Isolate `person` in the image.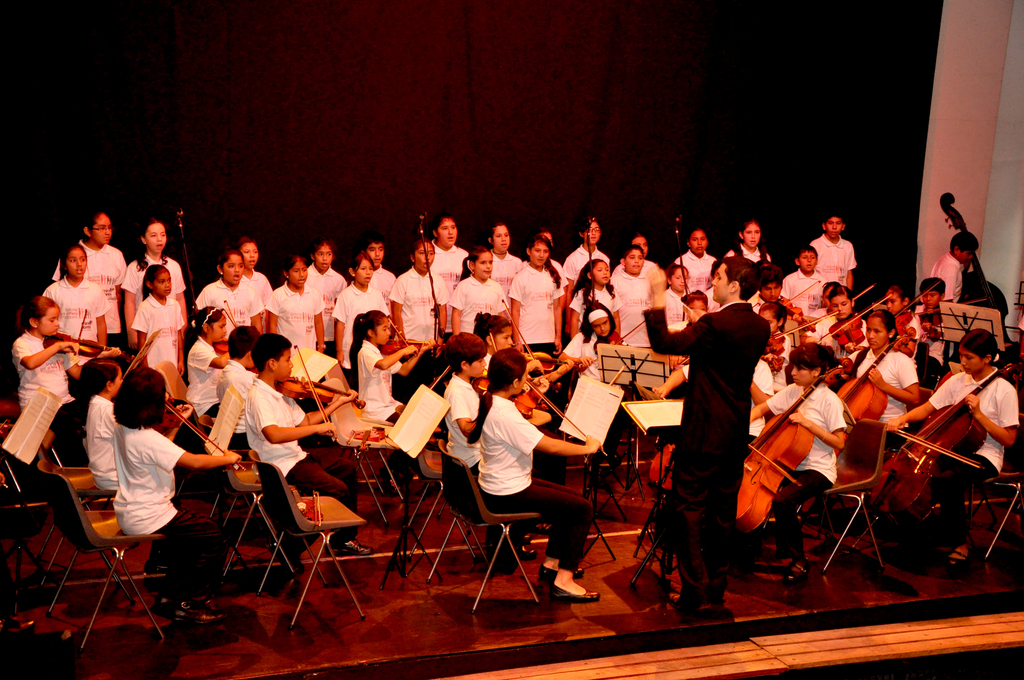
Isolated region: [568,258,624,341].
